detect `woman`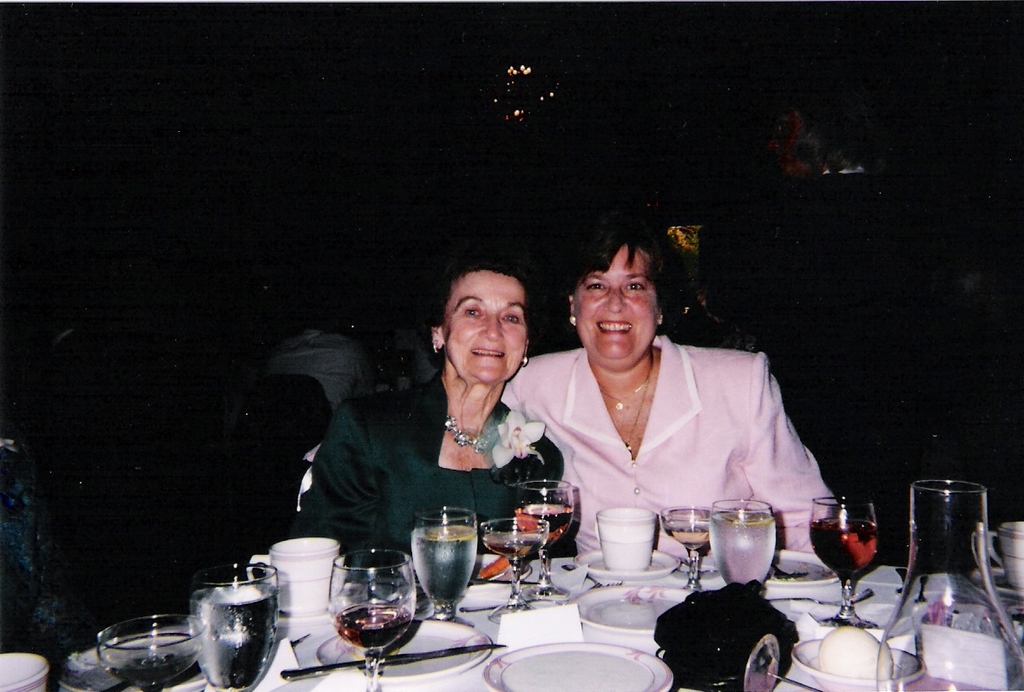
bbox=[302, 262, 561, 583]
